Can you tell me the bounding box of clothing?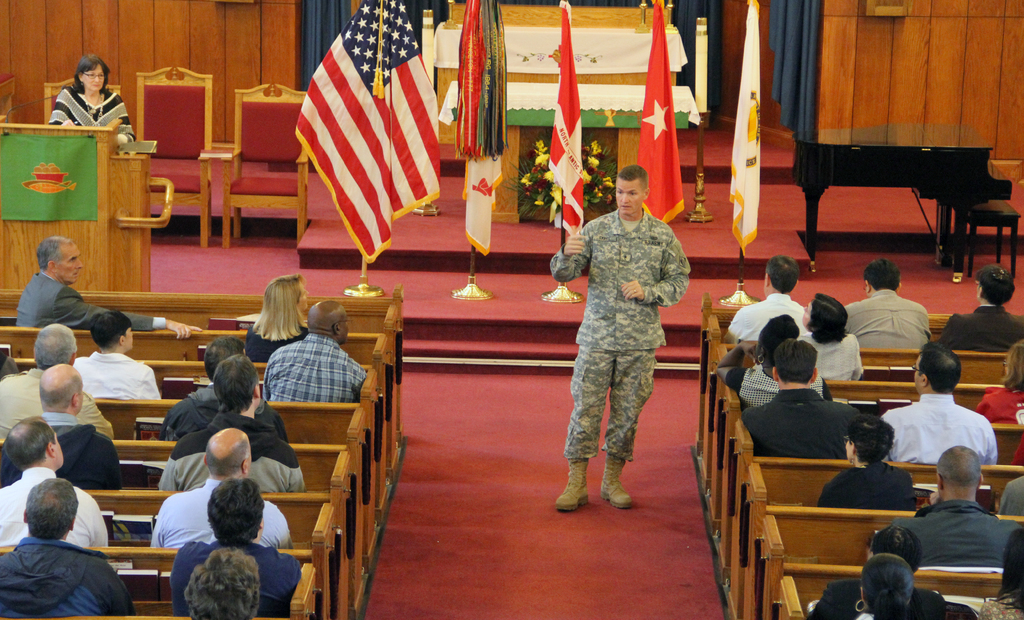
locate(0, 368, 115, 441).
